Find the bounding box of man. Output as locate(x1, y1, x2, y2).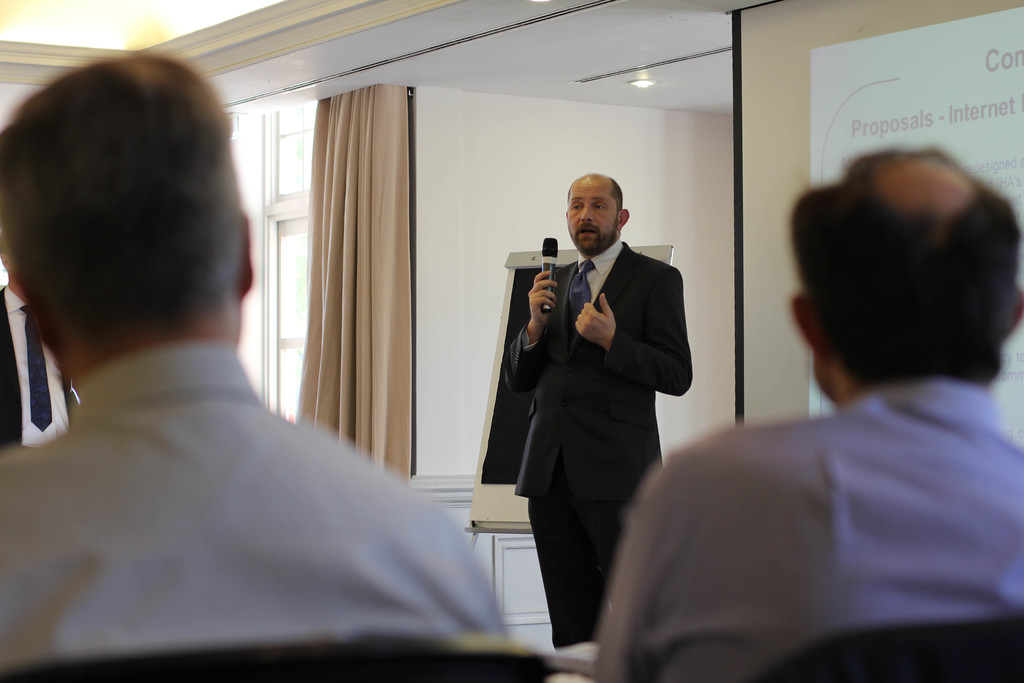
locate(585, 140, 1023, 682).
